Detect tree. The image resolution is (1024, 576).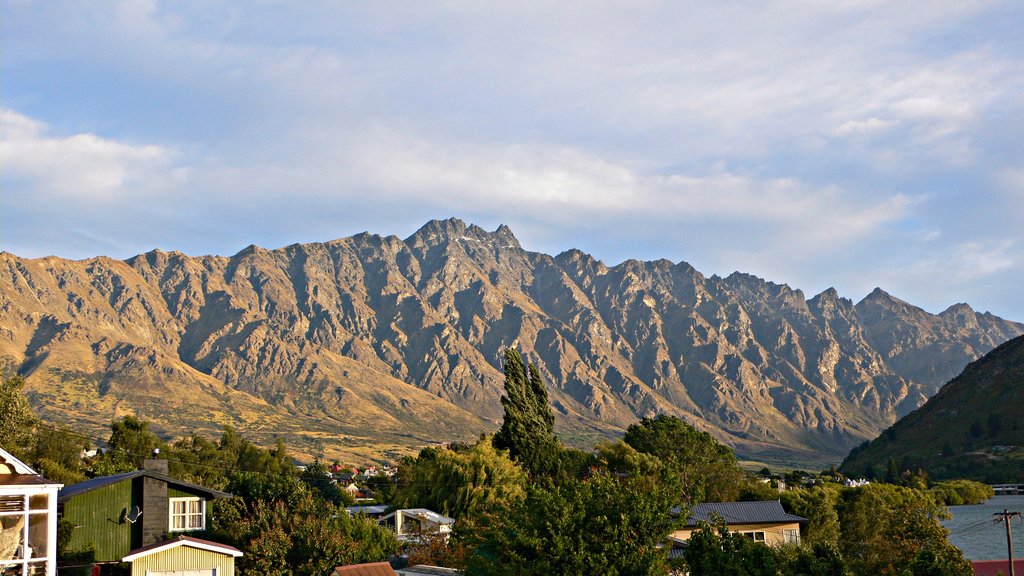
300/458/351/500.
